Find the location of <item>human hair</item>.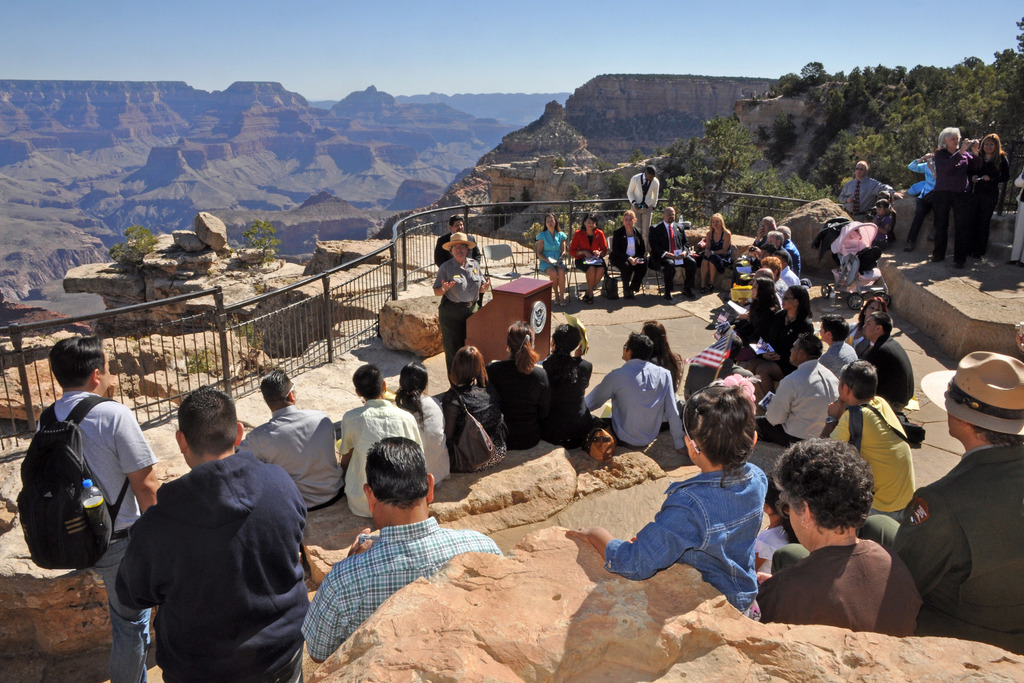
Location: [446,215,467,229].
